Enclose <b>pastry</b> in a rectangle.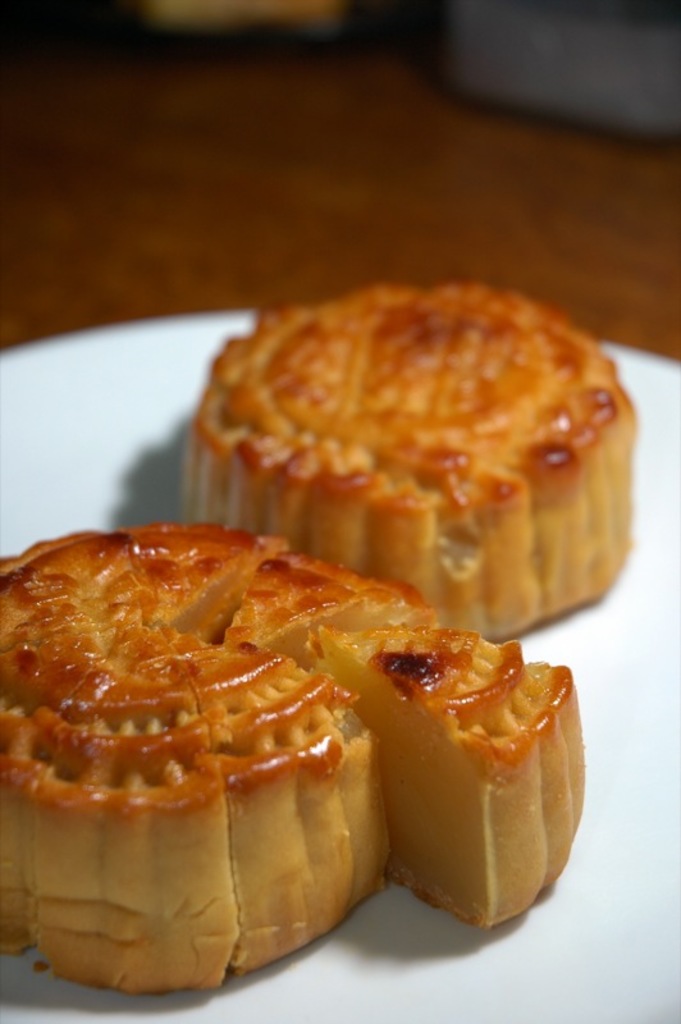
bbox=[0, 522, 588, 995].
